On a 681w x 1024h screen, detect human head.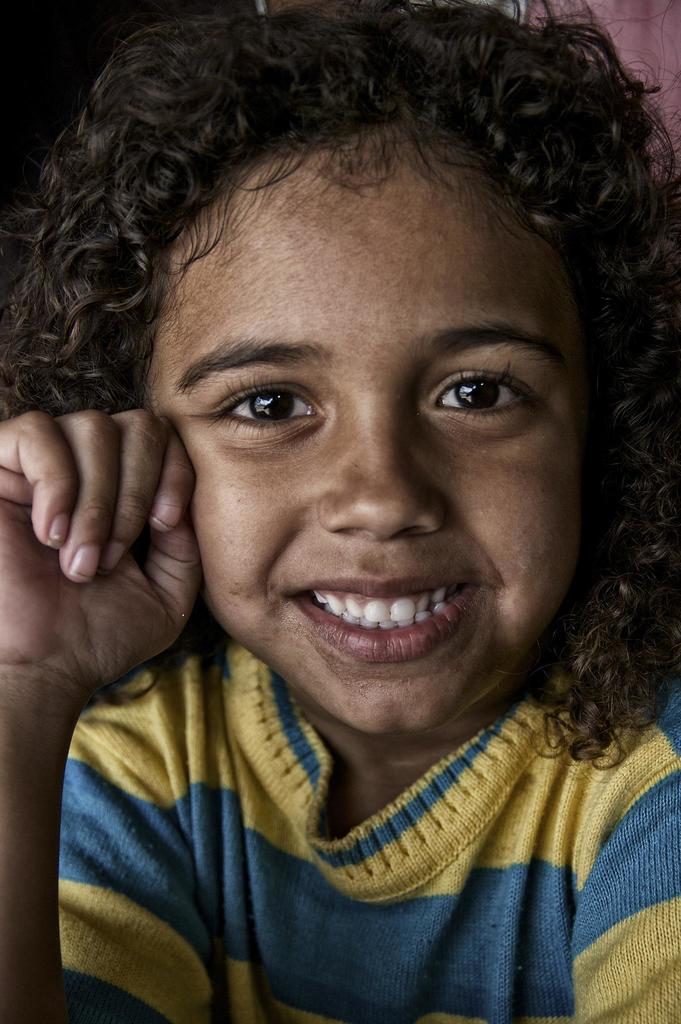
72,18,618,708.
